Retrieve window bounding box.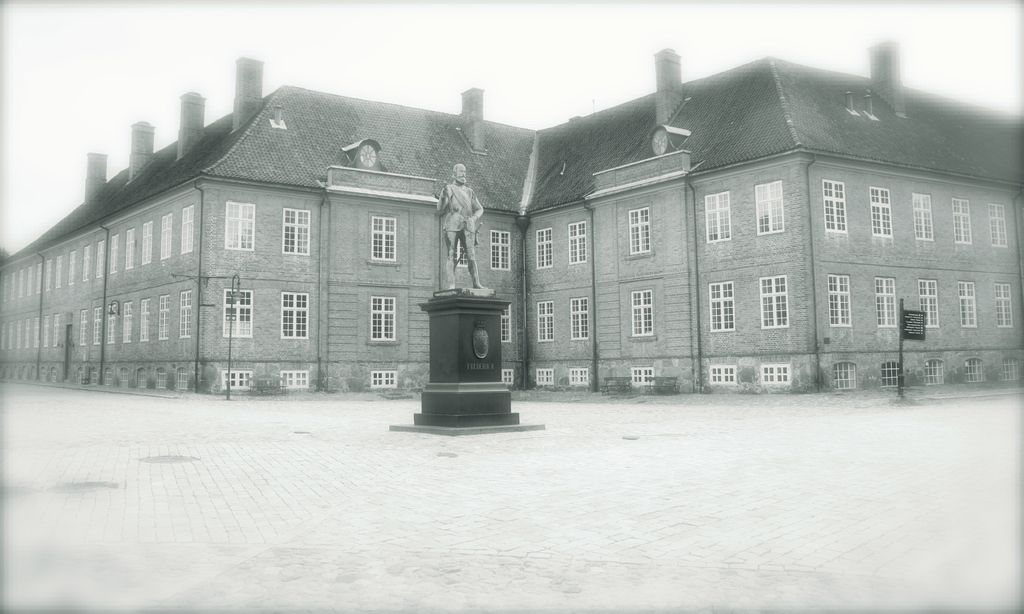
Bounding box: bbox(963, 360, 986, 385).
